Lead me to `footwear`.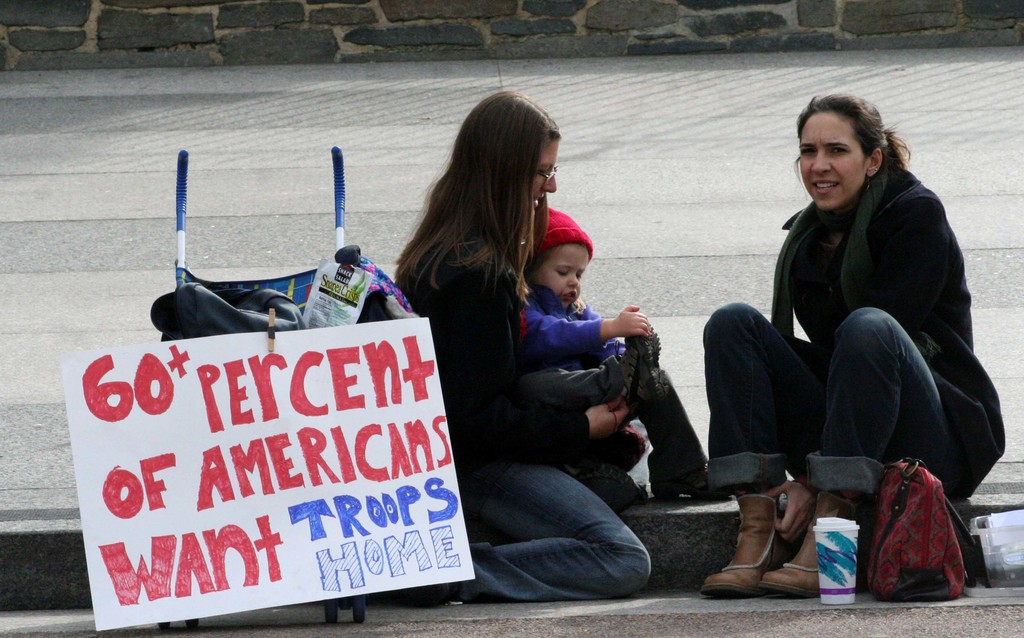
Lead to [620, 325, 668, 416].
